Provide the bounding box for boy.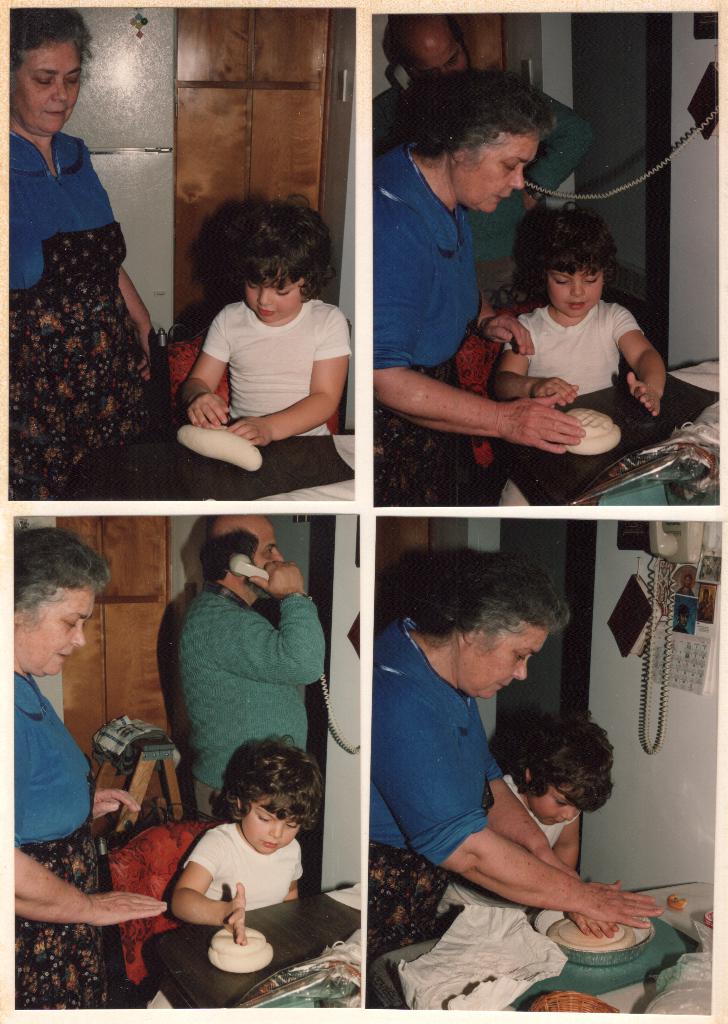
x1=162 y1=736 x2=325 y2=942.
